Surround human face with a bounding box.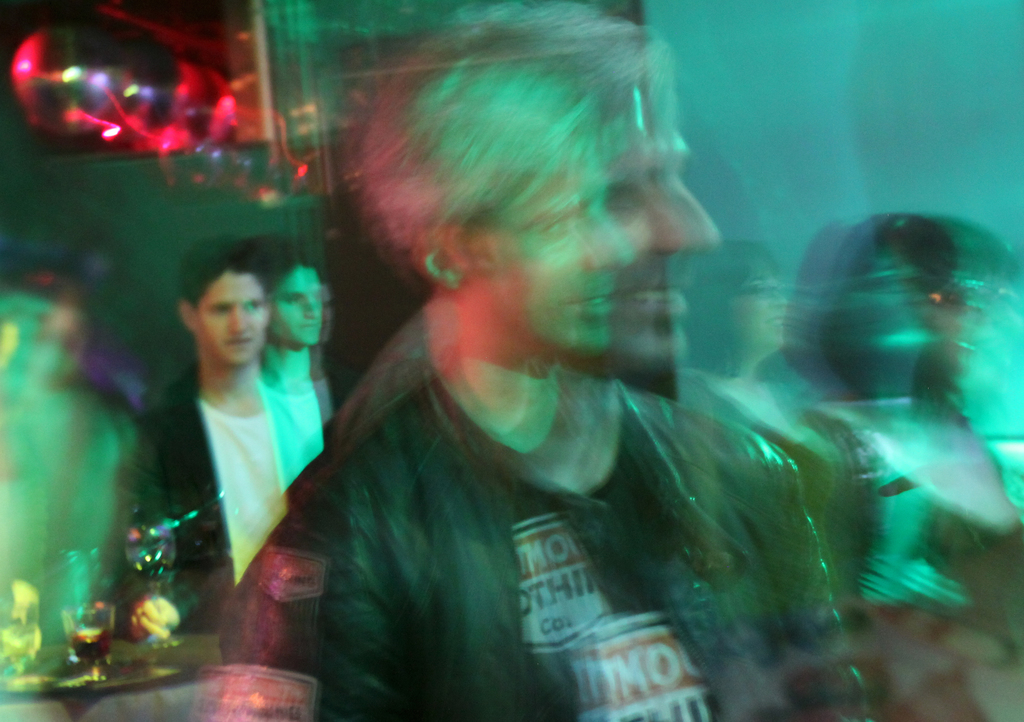
(196, 269, 269, 365).
